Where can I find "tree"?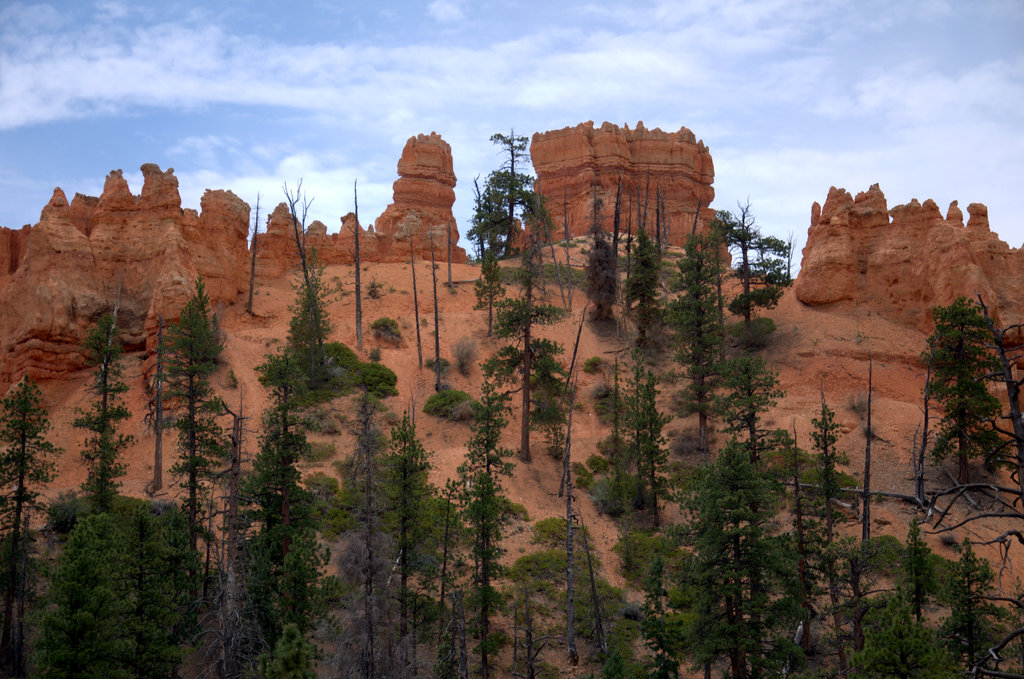
You can find it at [left=0, top=376, right=67, bottom=678].
